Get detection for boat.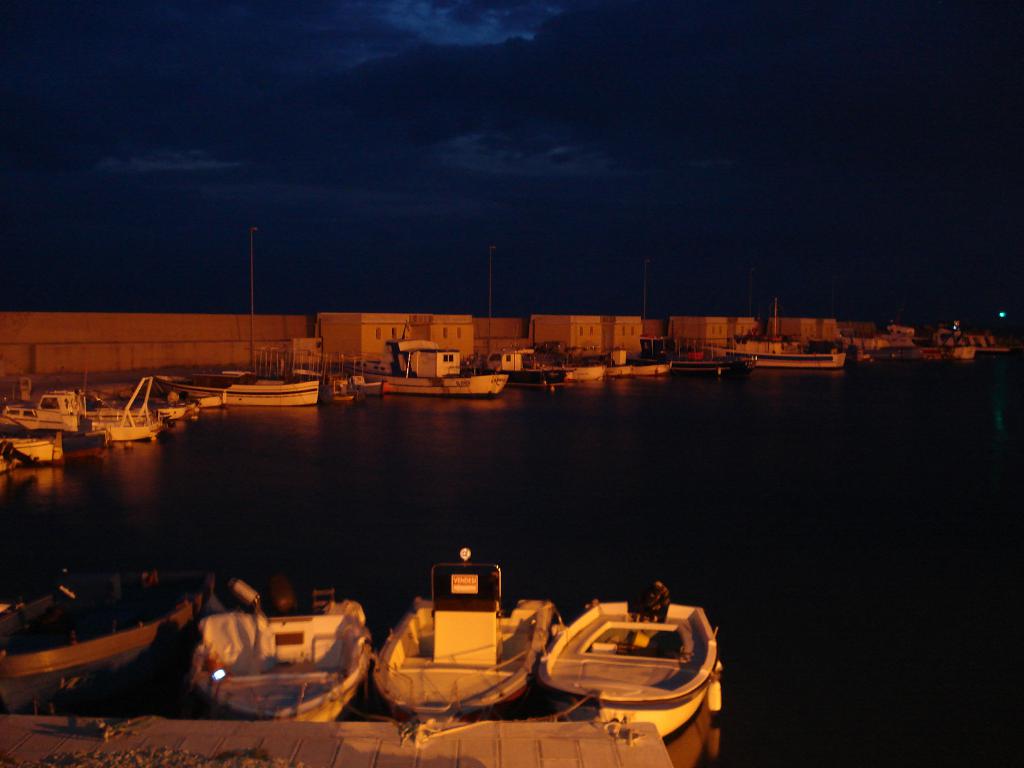
Detection: 664/339/755/375.
